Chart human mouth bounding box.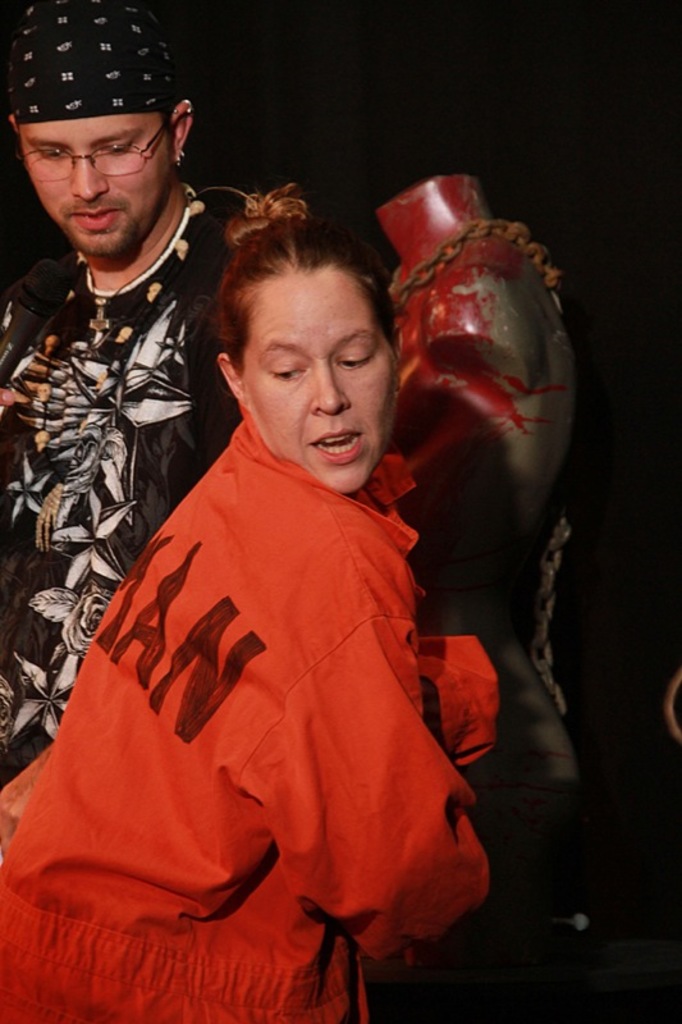
Charted: region(306, 430, 361, 465).
